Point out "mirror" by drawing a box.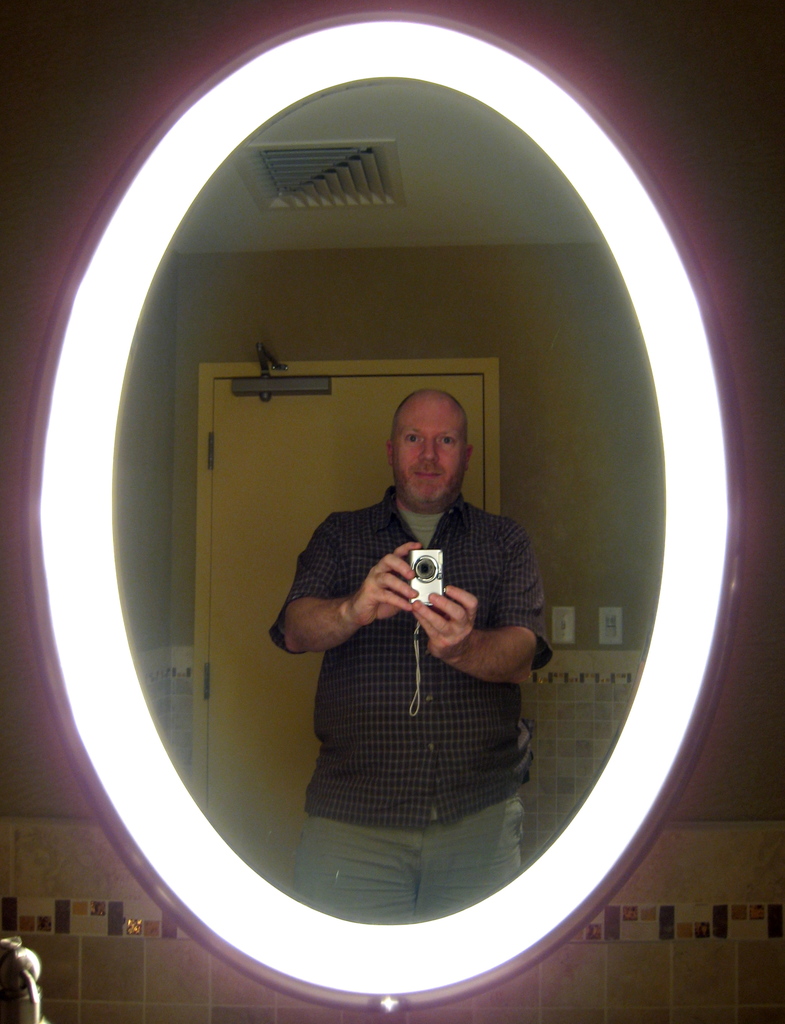
[left=113, top=78, right=670, bottom=927].
